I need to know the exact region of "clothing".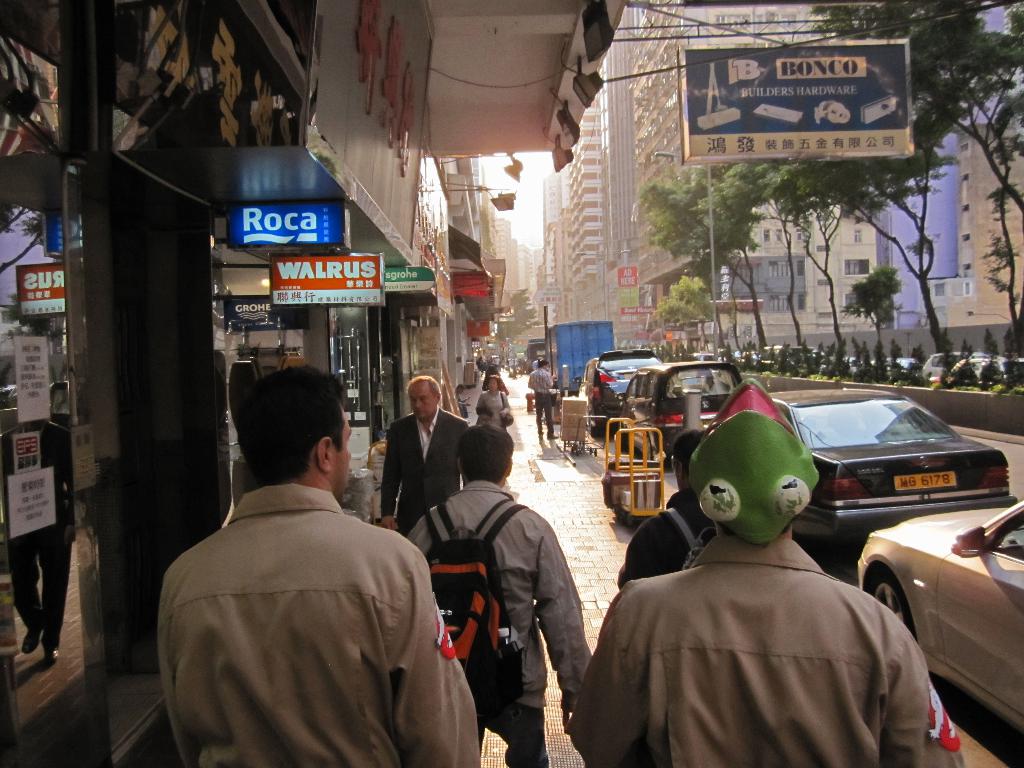
Region: (x1=580, y1=539, x2=963, y2=767).
